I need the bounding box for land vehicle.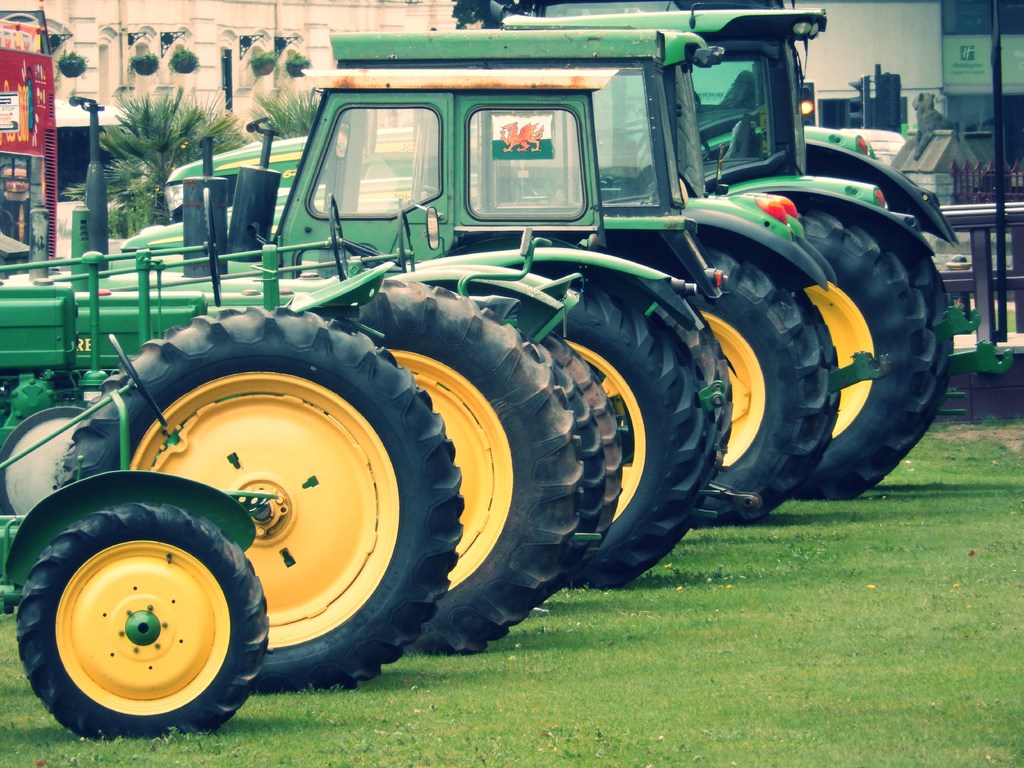
Here it is: bbox=(0, 69, 733, 591).
